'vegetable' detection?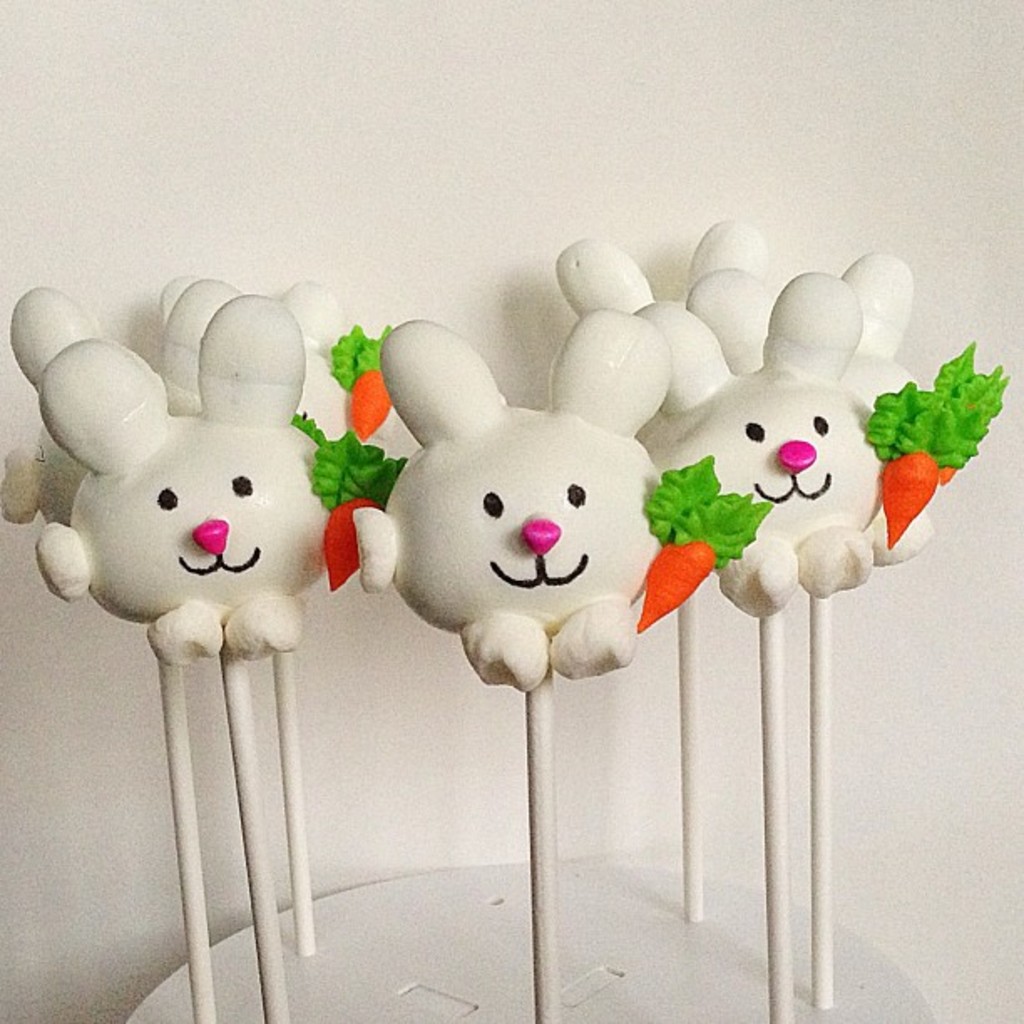
rect(895, 338, 1004, 463)
